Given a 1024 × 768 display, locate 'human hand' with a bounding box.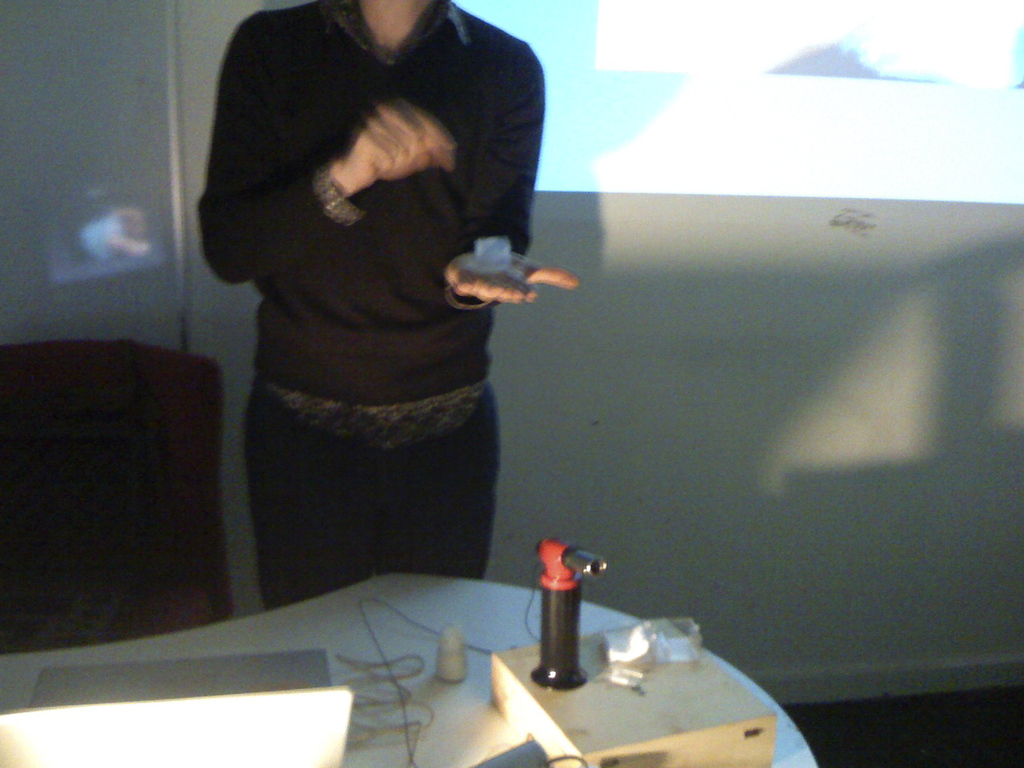
Located: 353:94:459:182.
